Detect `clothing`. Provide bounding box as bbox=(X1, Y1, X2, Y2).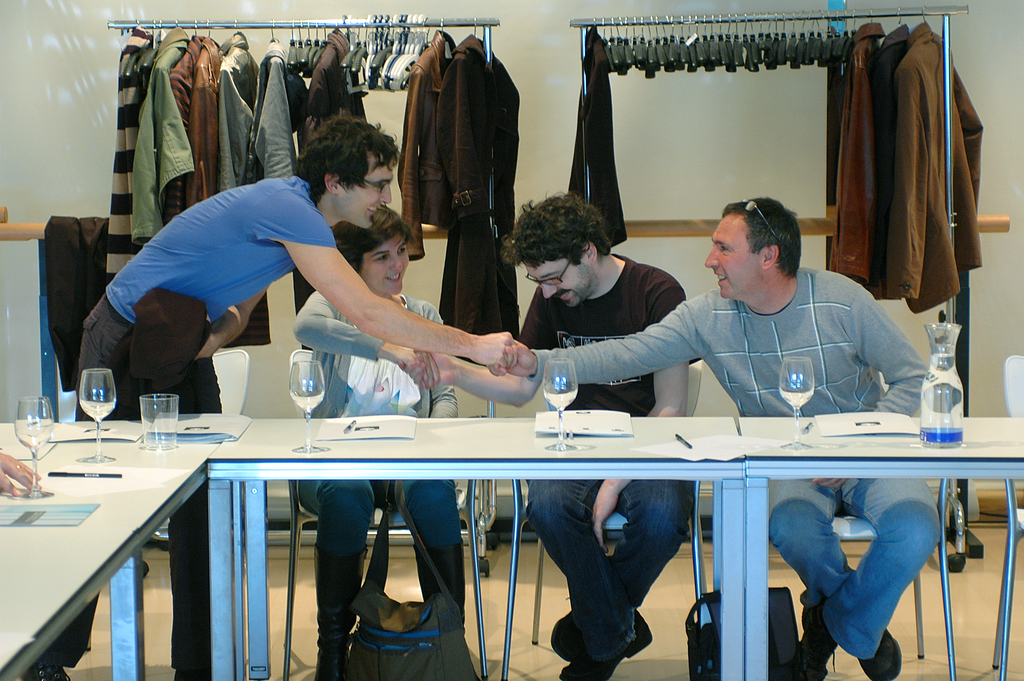
bbox=(188, 38, 230, 202).
